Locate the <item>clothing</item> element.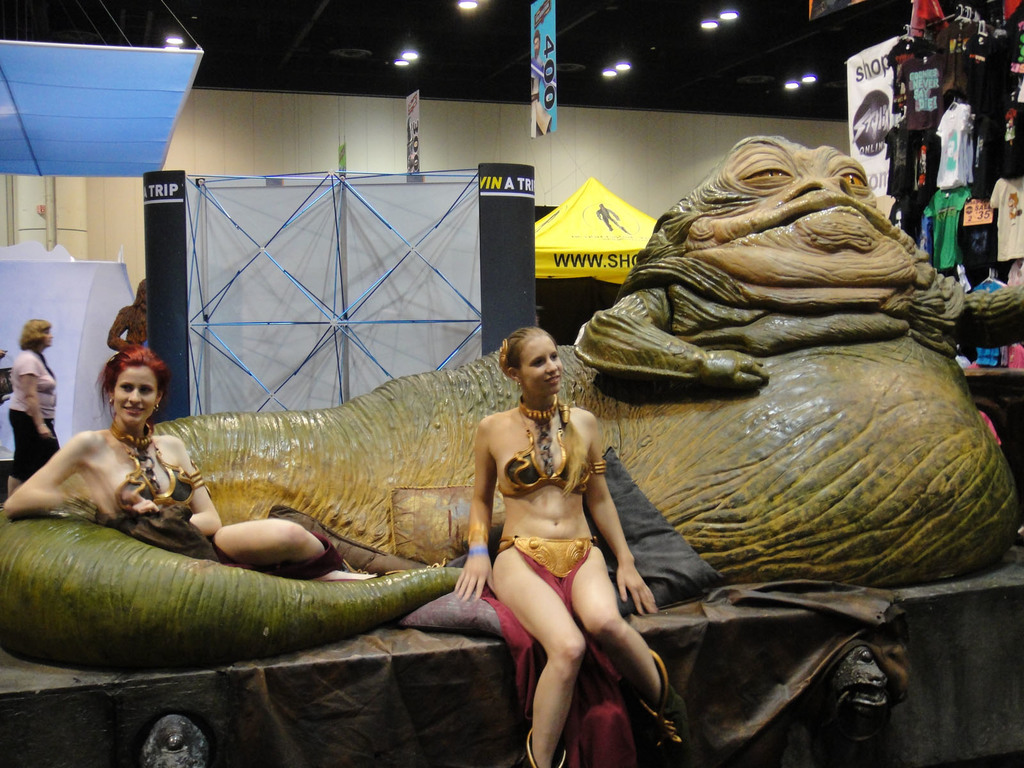
Element bbox: 969, 274, 1004, 365.
